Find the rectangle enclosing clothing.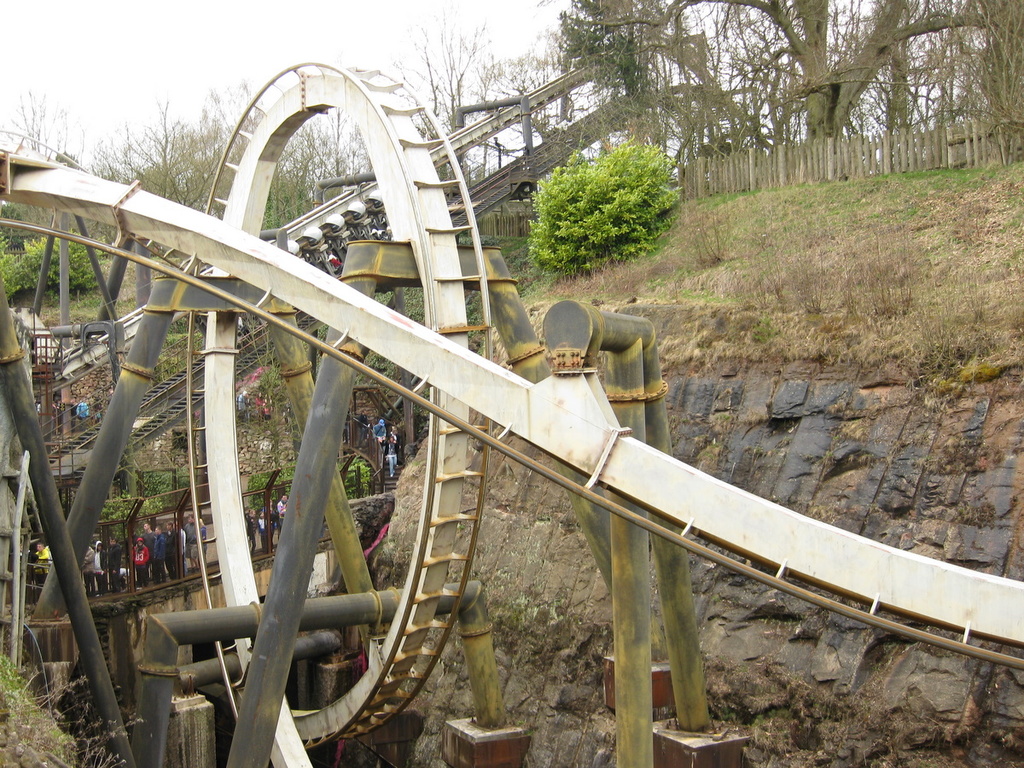
[x1=109, y1=540, x2=122, y2=591].
